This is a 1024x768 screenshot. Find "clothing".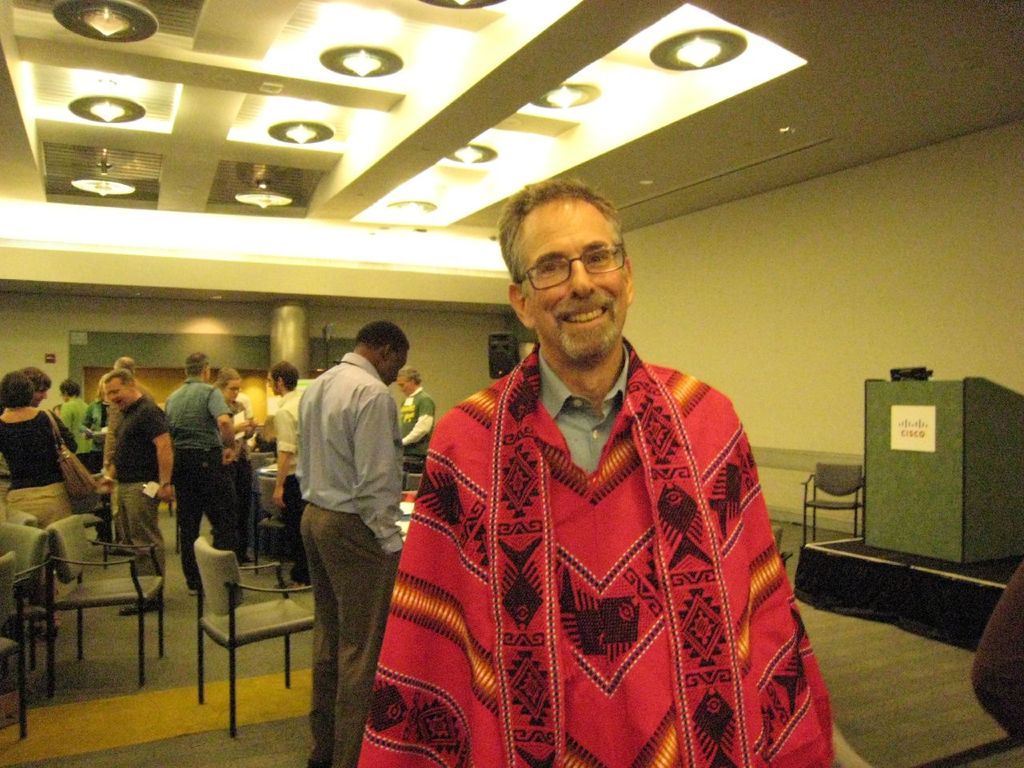
Bounding box: <box>110,396,166,577</box>.
